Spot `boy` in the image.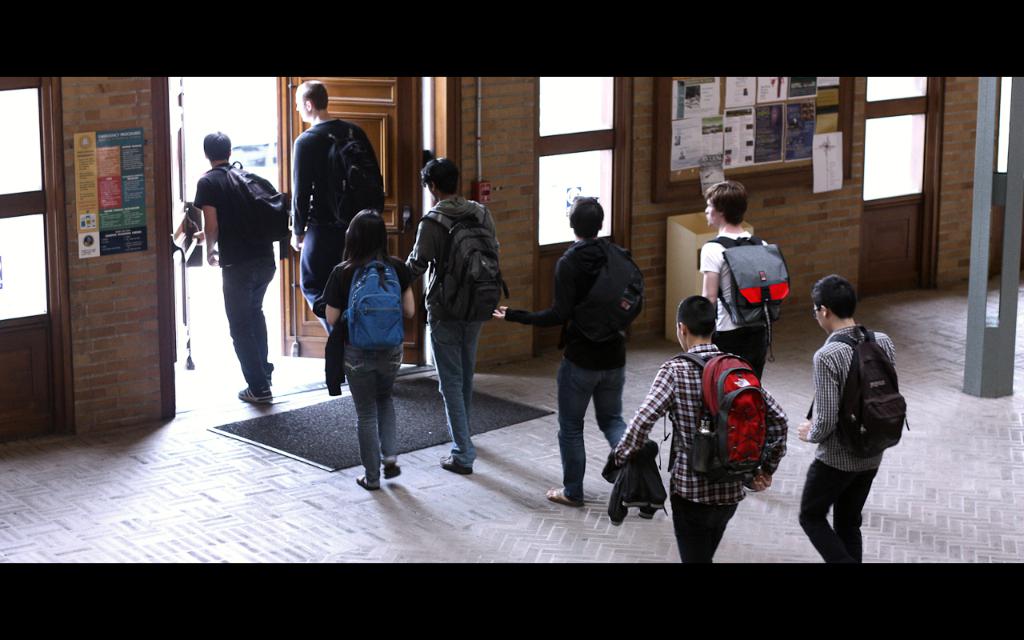
`boy` found at locate(616, 293, 792, 562).
